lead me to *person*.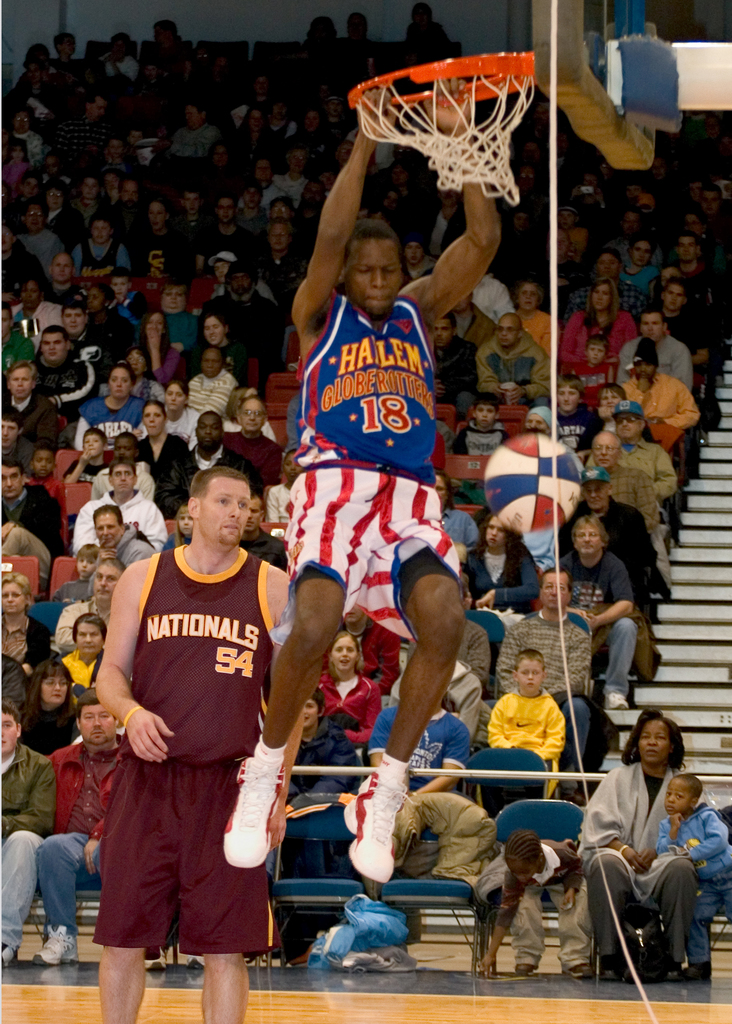
Lead to select_region(336, 8, 375, 74).
